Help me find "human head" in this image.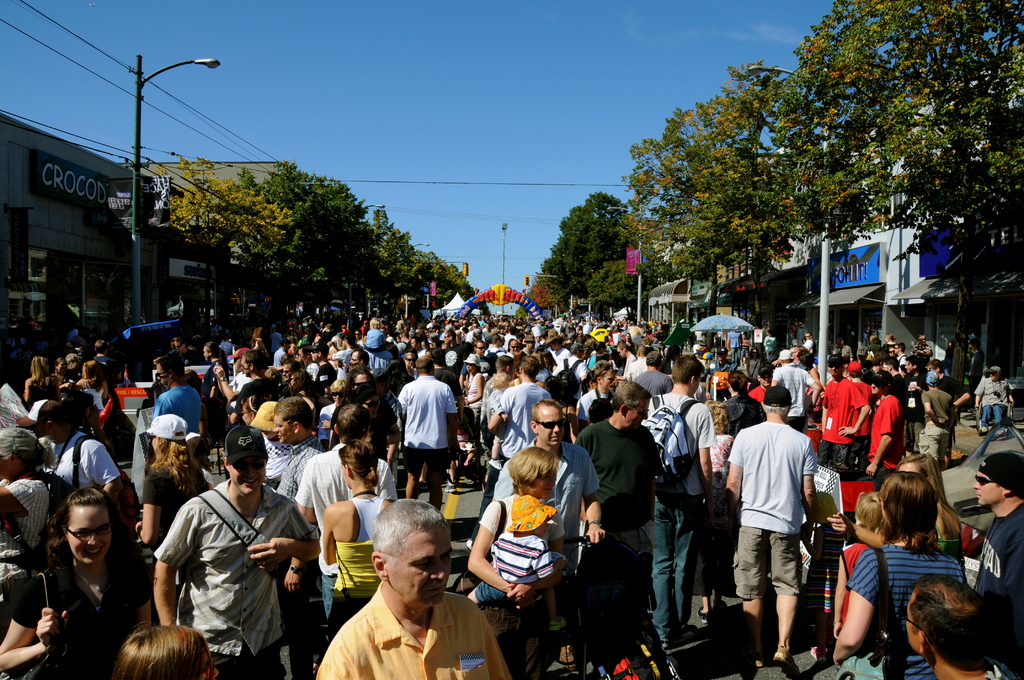
Found it: Rect(611, 382, 653, 429).
